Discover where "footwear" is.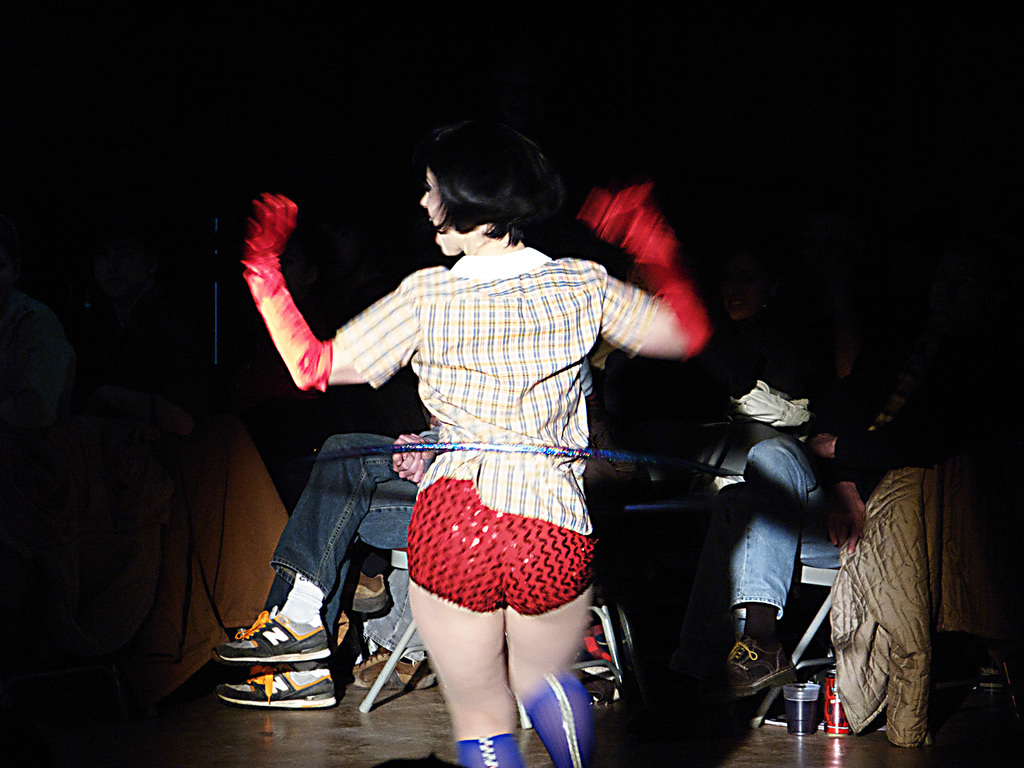
Discovered at region(350, 649, 441, 688).
